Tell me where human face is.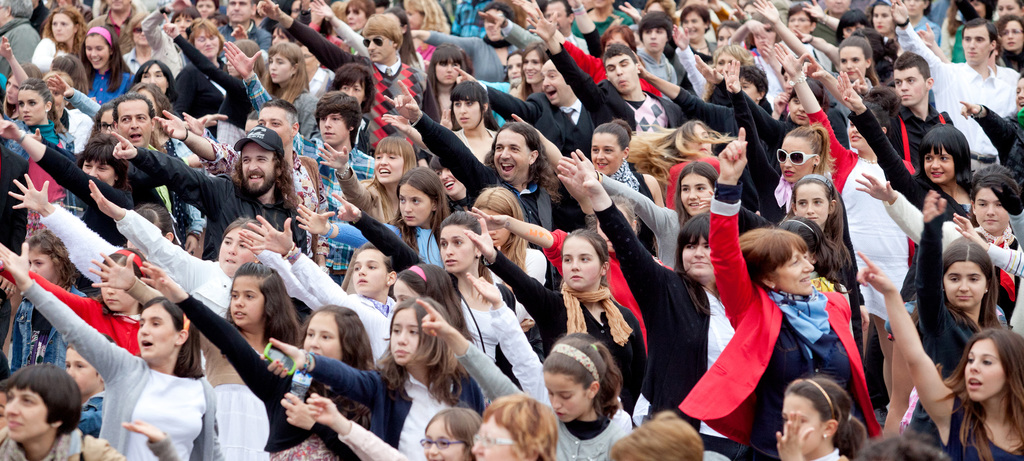
human face is at 790, 15, 812, 31.
